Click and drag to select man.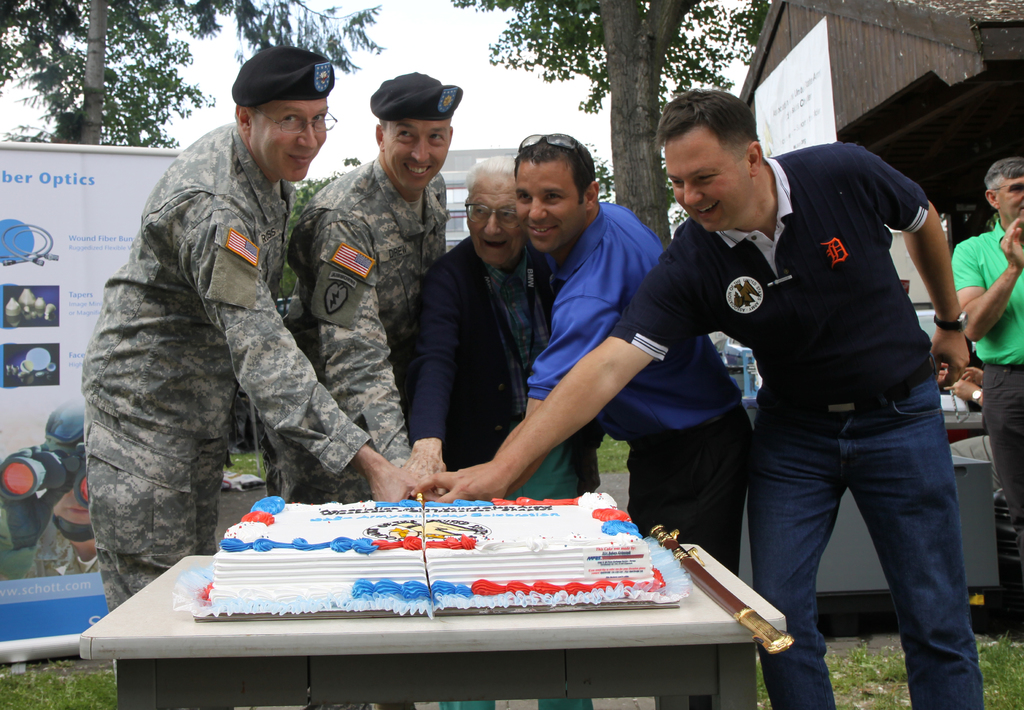
Selection: {"x1": 430, "y1": 131, "x2": 753, "y2": 709}.
